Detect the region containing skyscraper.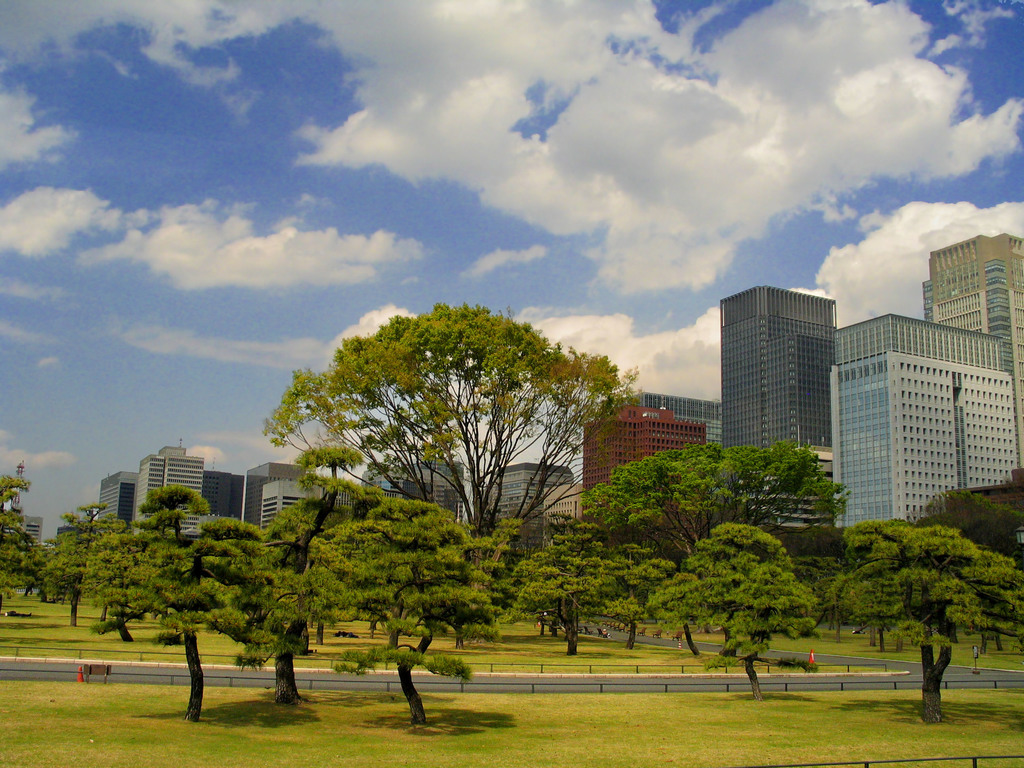
(x1=698, y1=266, x2=870, y2=496).
